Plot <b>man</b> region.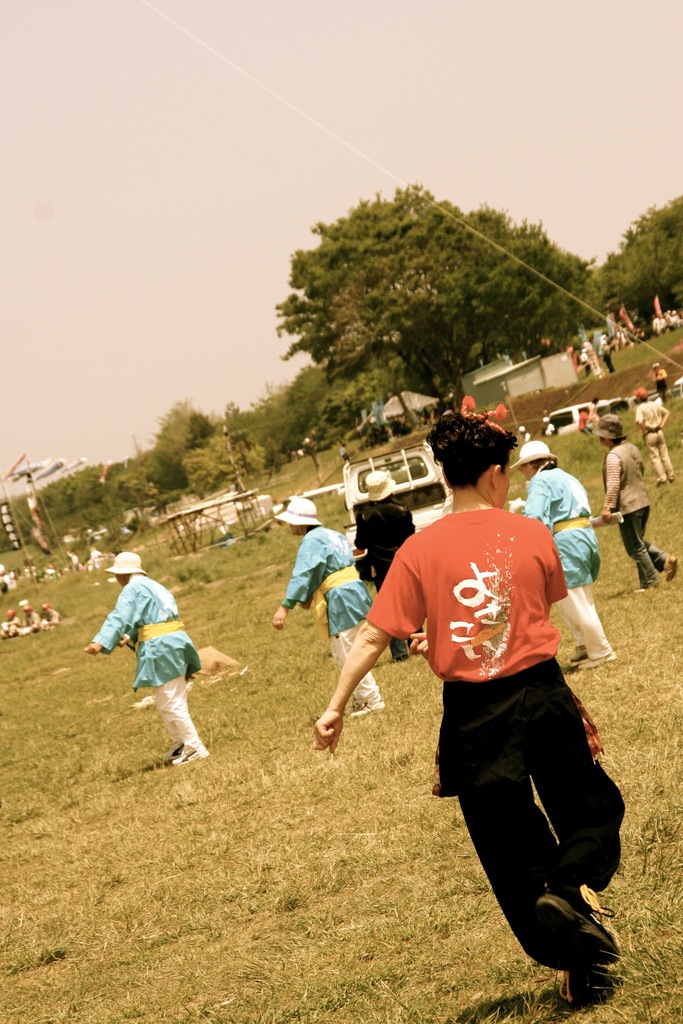
Plotted at region(632, 385, 673, 481).
